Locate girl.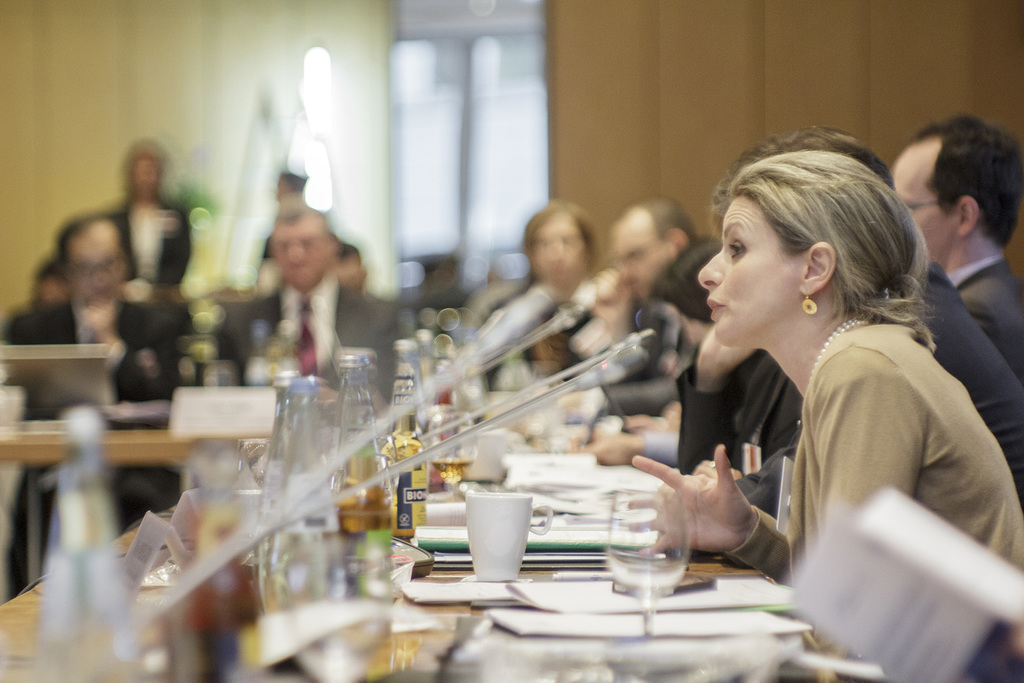
Bounding box: left=609, top=147, right=1023, bottom=641.
